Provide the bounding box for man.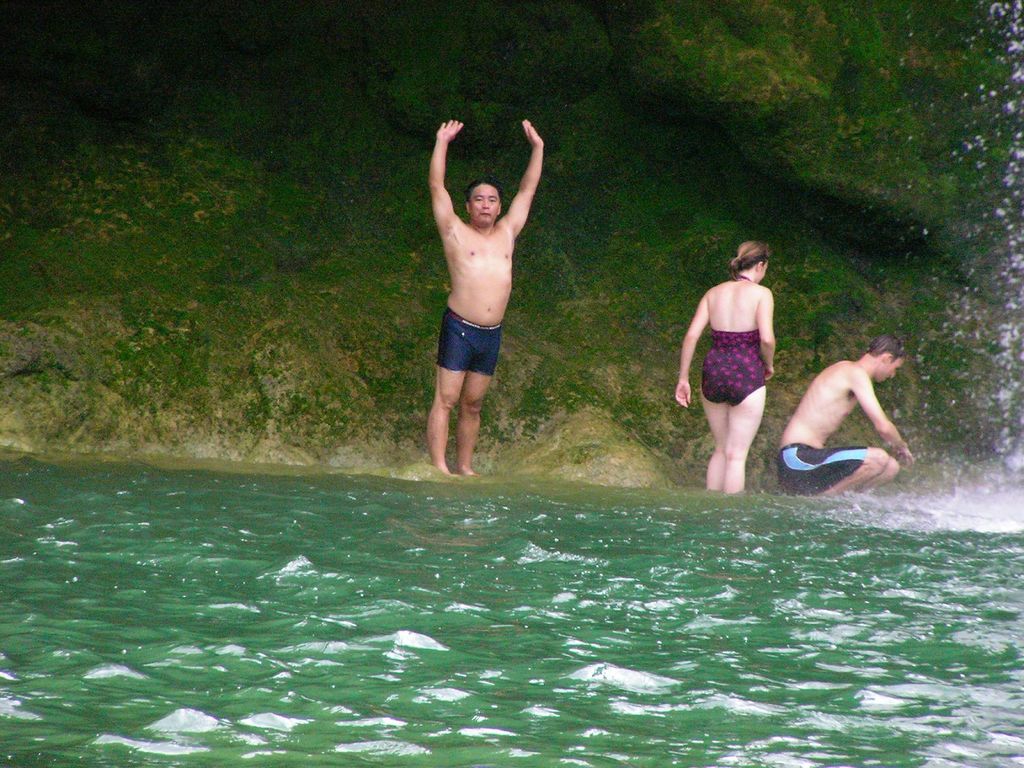
bbox(776, 331, 914, 497).
